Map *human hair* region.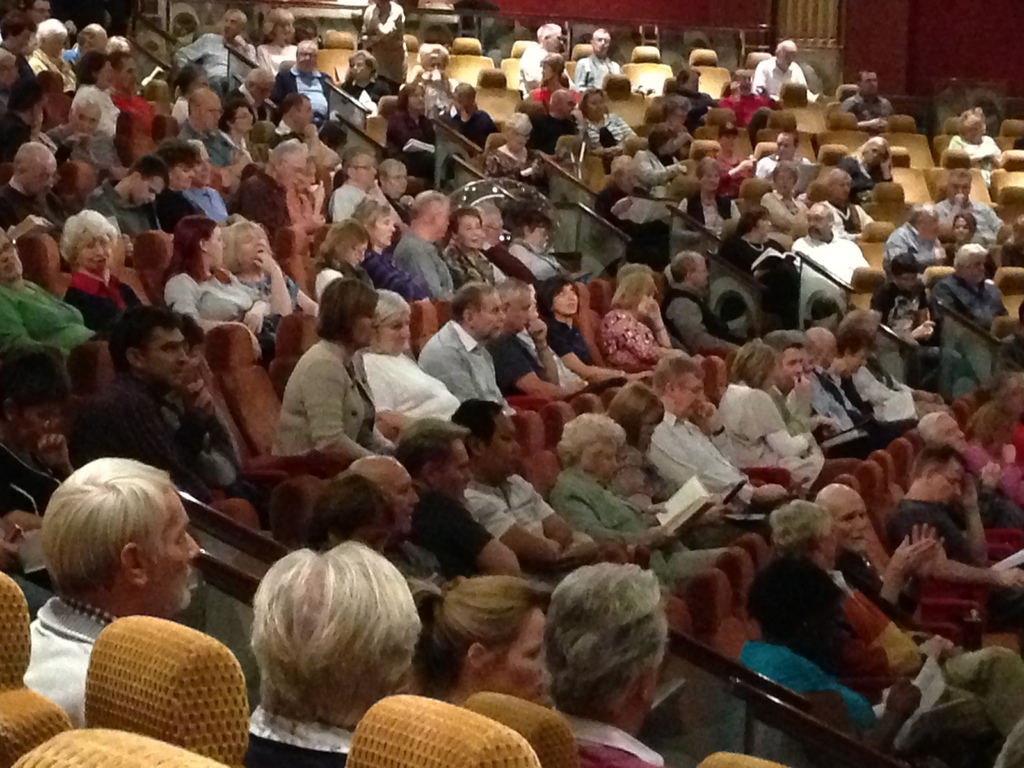
Mapped to <box>136,151,171,188</box>.
